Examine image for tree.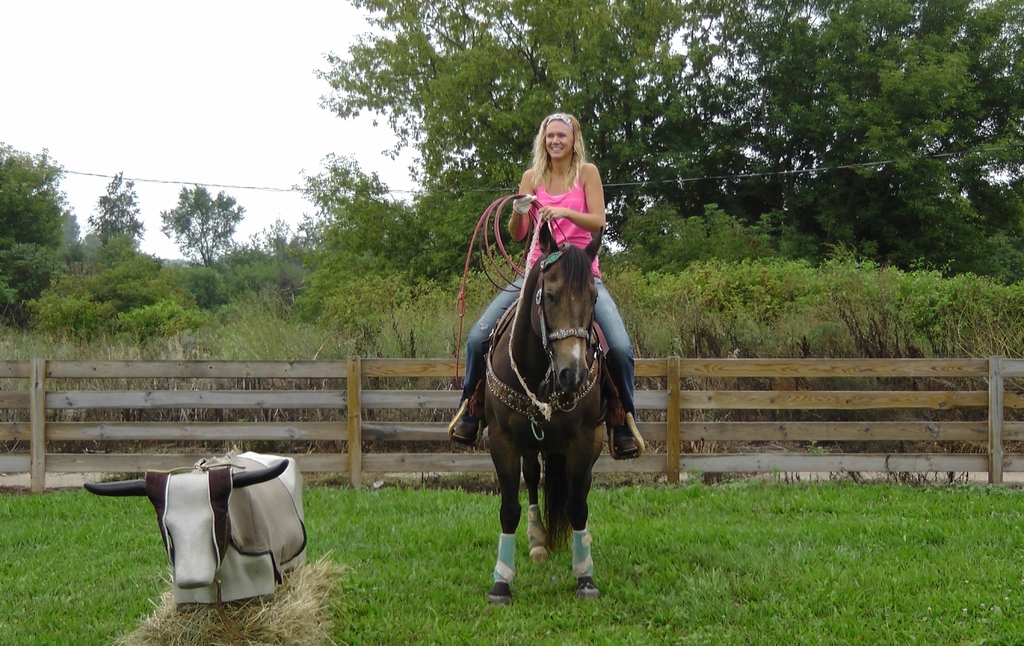
Examination result: 157, 180, 230, 279.
